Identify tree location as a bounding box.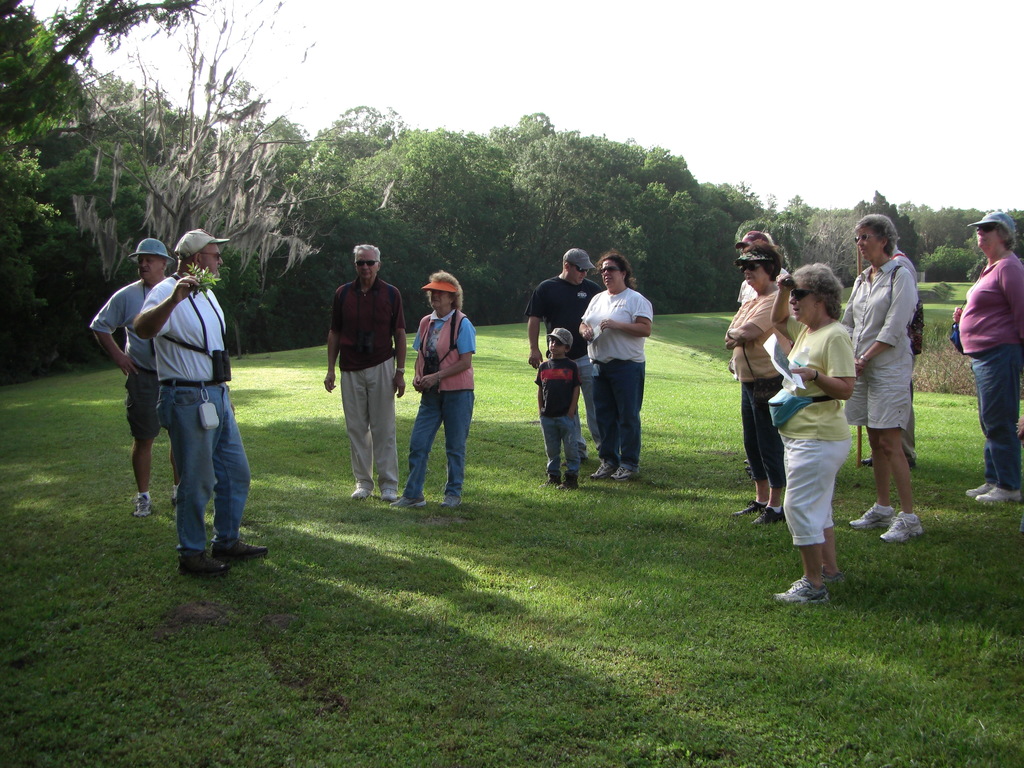
(231,104,408,355).
